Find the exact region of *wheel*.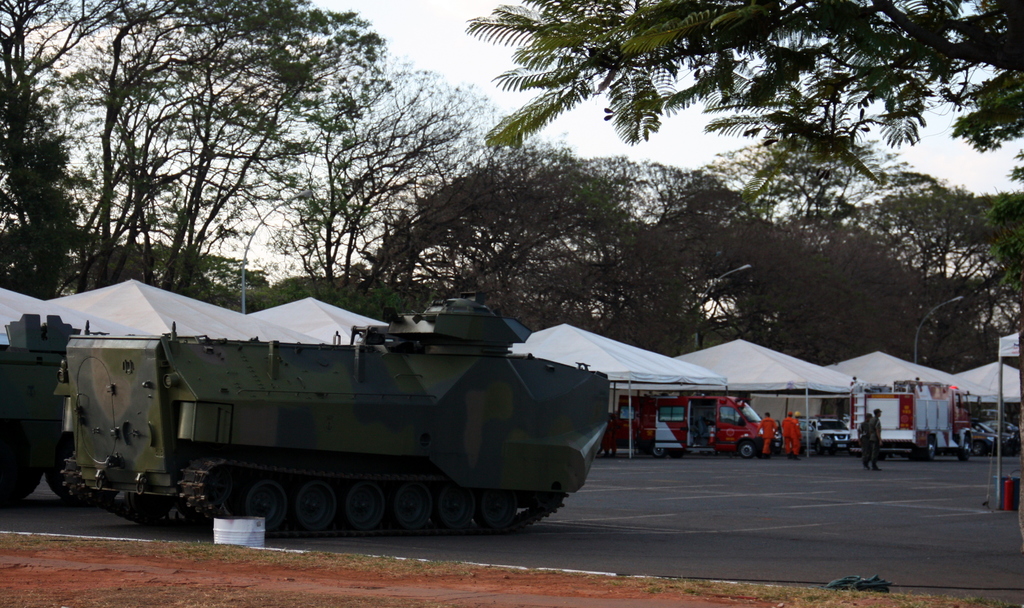
Exact region: <bbox>879, 445, 890, 461</bbox>.
